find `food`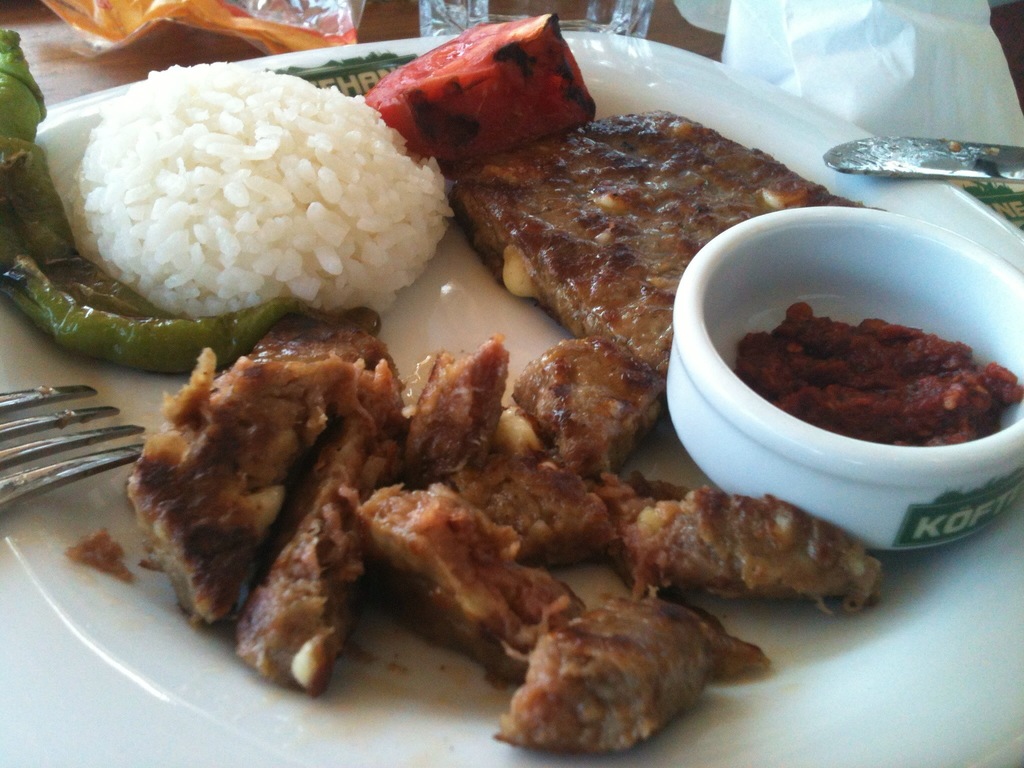
box=[360, 10, 599, 175]
